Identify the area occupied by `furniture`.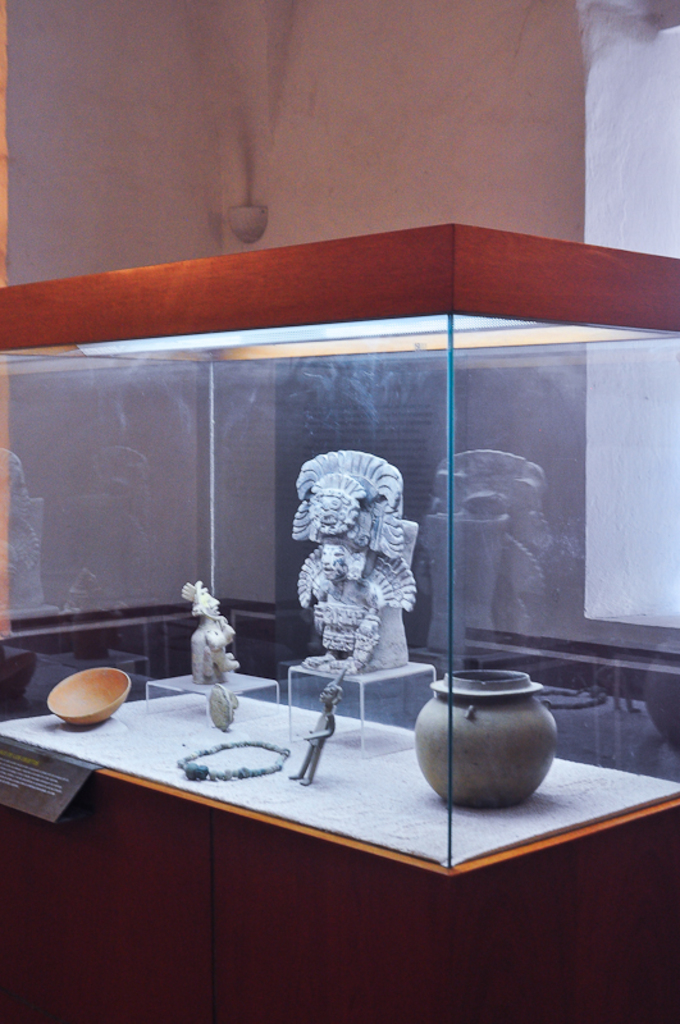
Area: <region>146, 671, 280, 726</region>.
